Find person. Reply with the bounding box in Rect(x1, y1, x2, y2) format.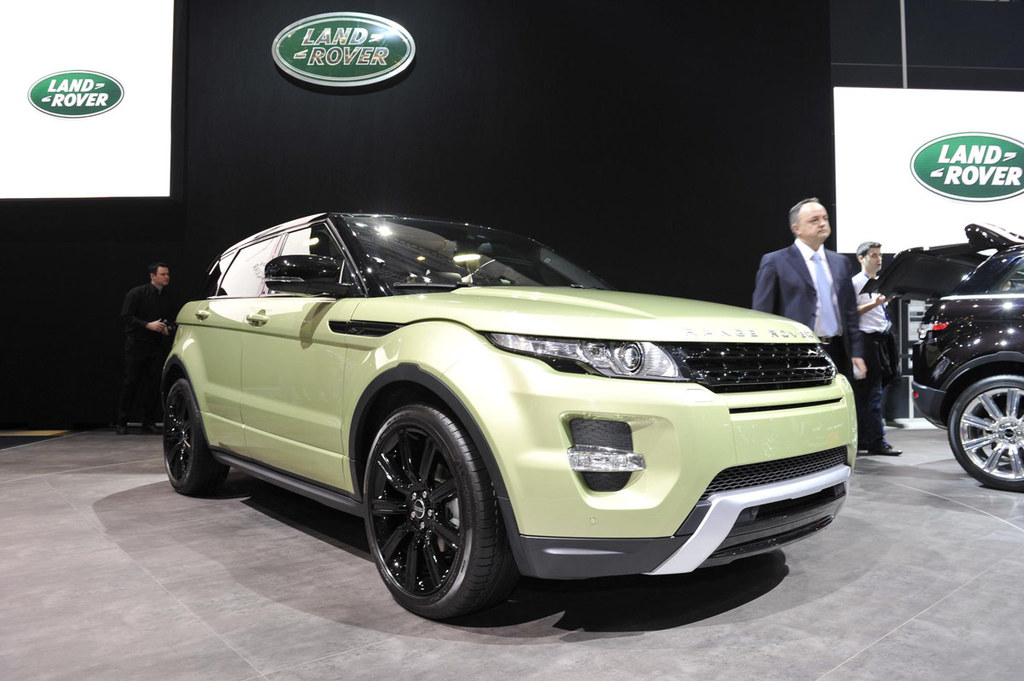
Rect(754, 196, 864, 389).
